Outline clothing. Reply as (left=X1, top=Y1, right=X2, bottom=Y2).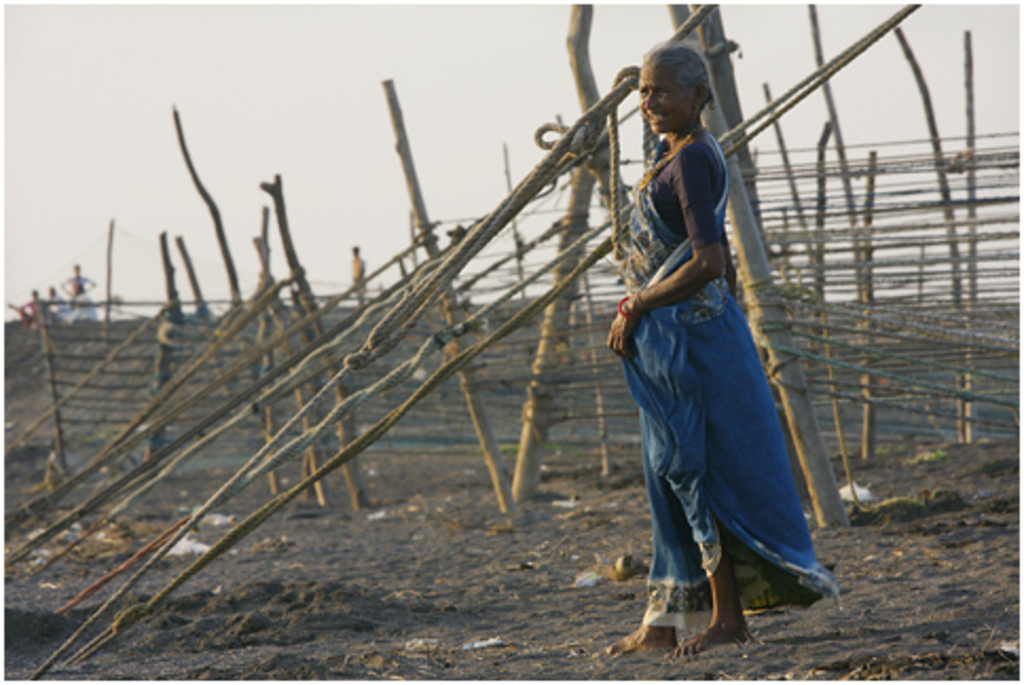
(left=633, top=131, right=857, bottom=643).
